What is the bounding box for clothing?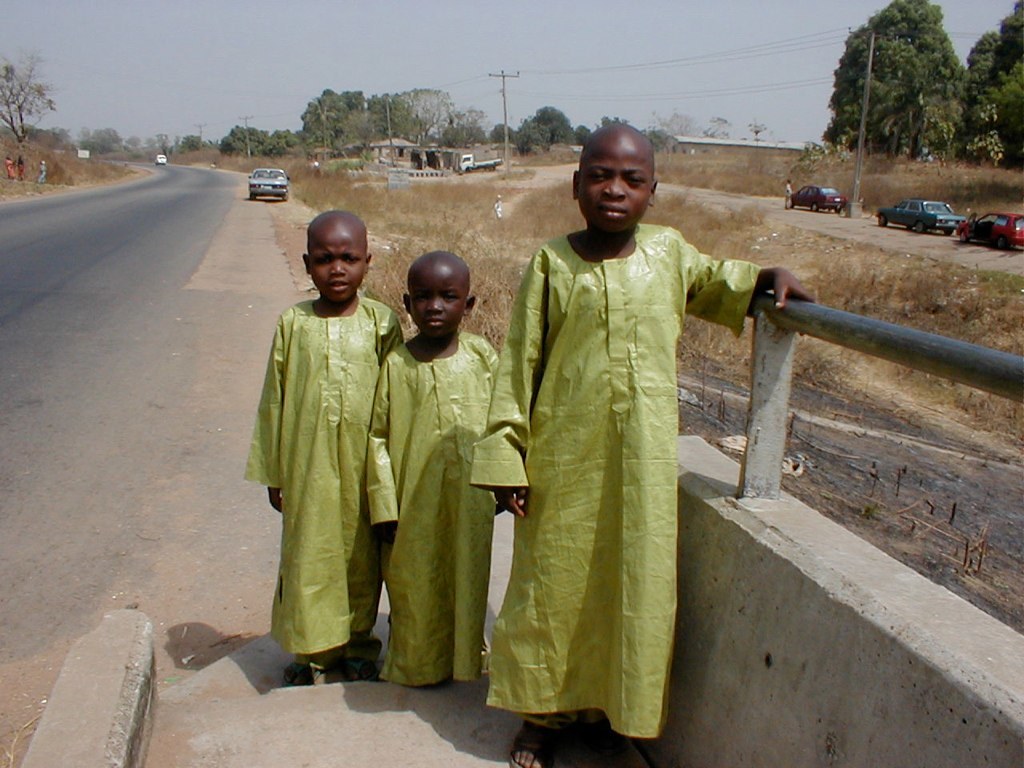
[left=482, top=199, right=734, bottom=747].
